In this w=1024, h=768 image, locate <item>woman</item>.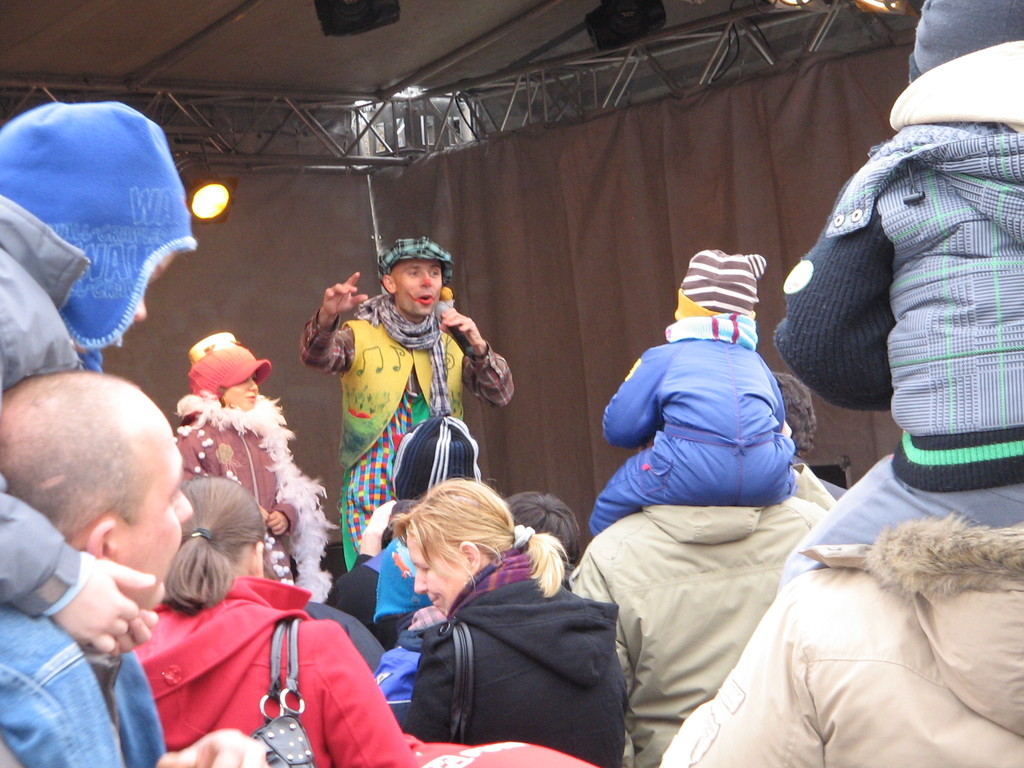
Bounding box: (362,461,616,762).
